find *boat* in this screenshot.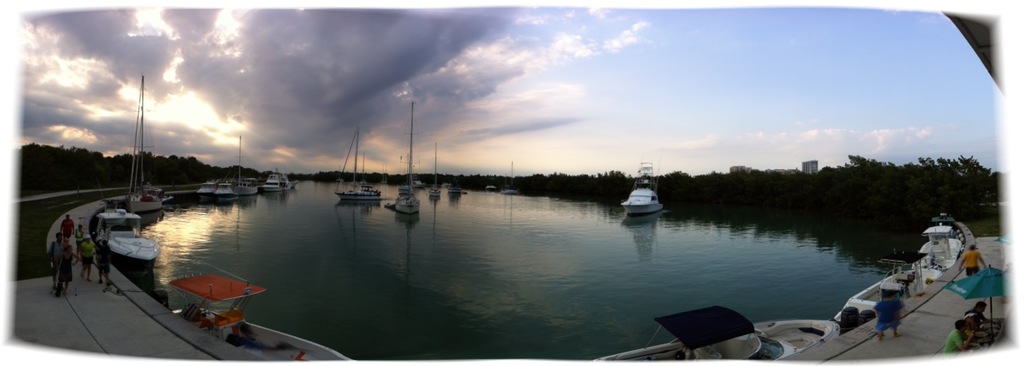
The bounding box for *boat* is BBox(392, 97, 422, 215).
